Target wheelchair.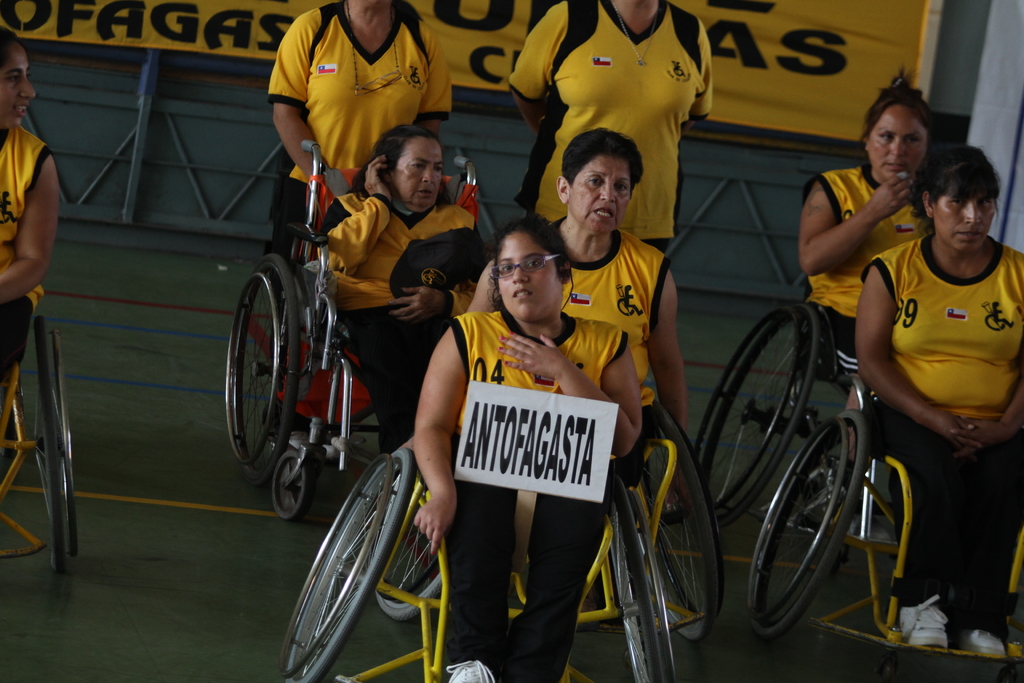
Target region: {"x1": 225, "y1": 136, "x2": 497, "y2": 525}.
